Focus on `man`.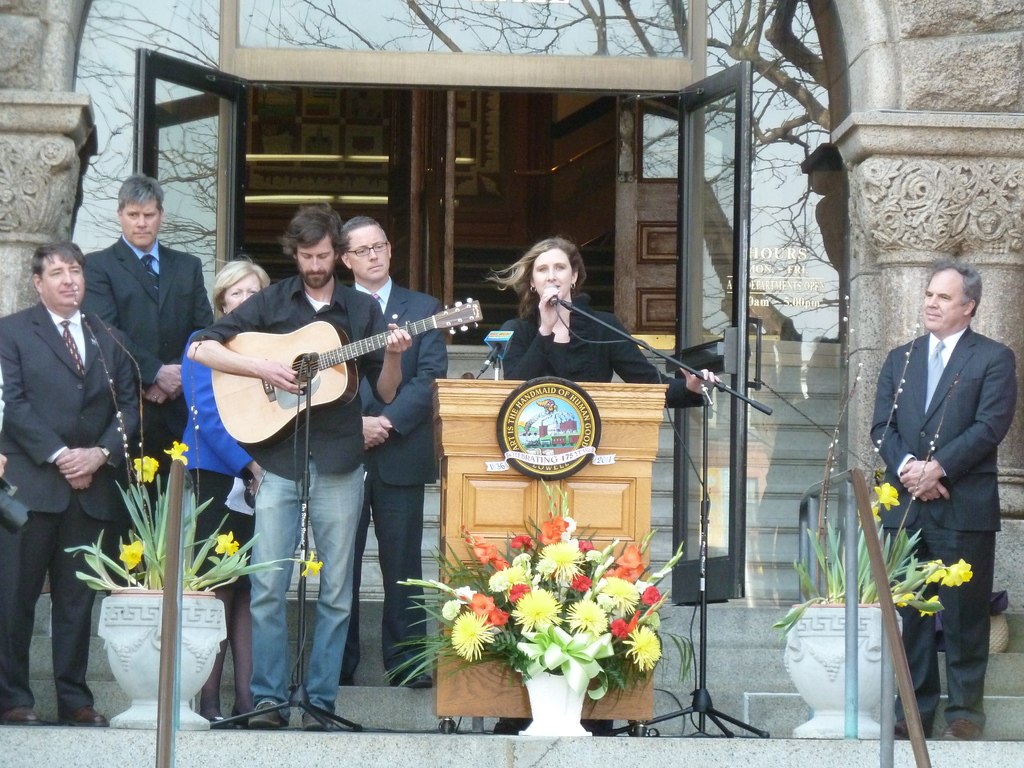
Focused at bbox(337, 214, 452, 692).
